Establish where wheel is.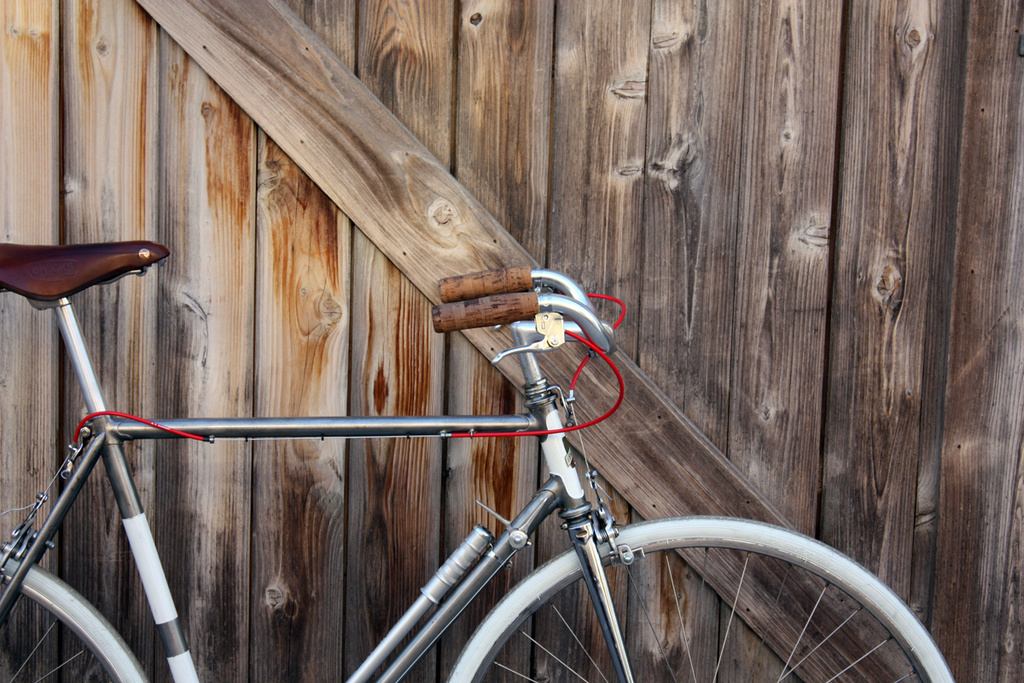
Established at <bbox>452, 516, 955, 682</bbox>.
